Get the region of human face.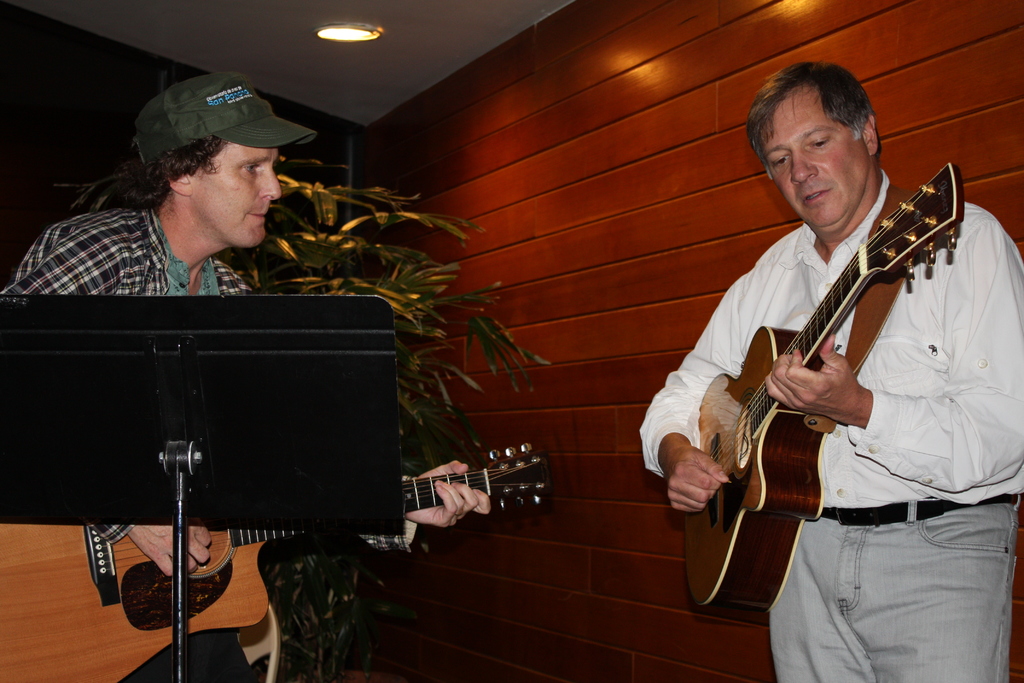
x1=762, y1=88, x2=870, y2=232.
